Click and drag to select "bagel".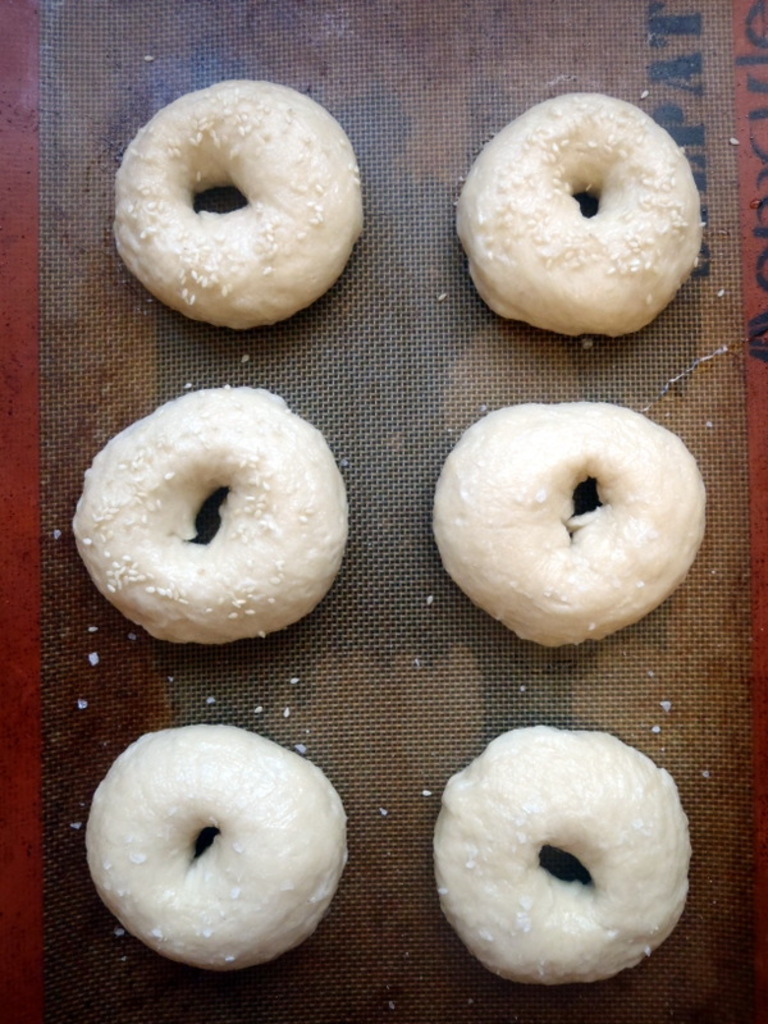
Selection: locate(83, 722, 339, 970).
